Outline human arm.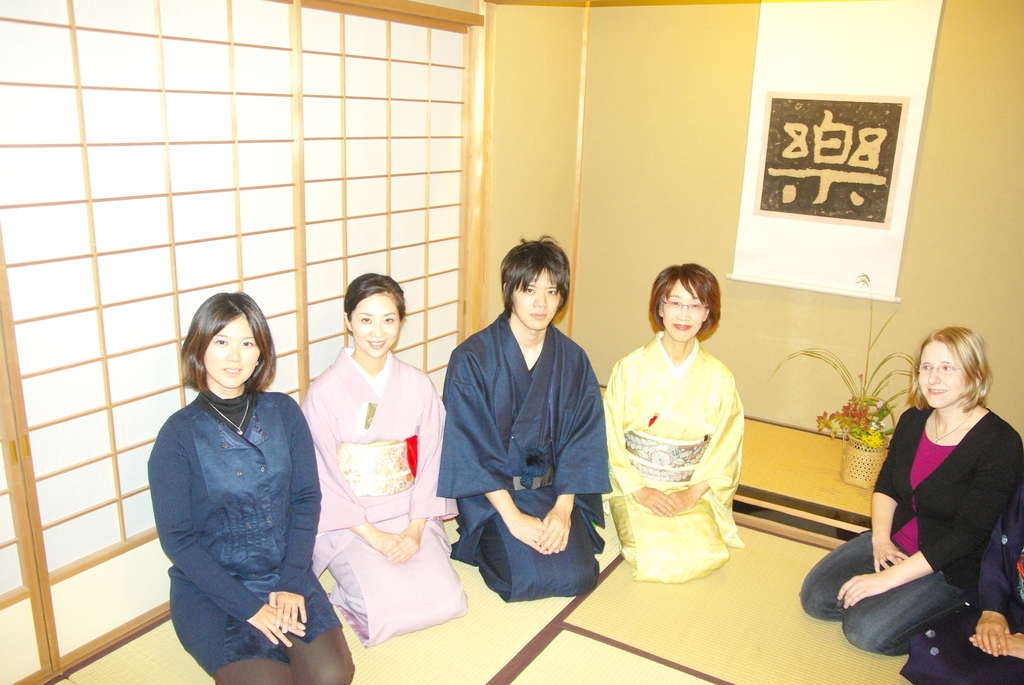
Outline: (854,404,909,569).
